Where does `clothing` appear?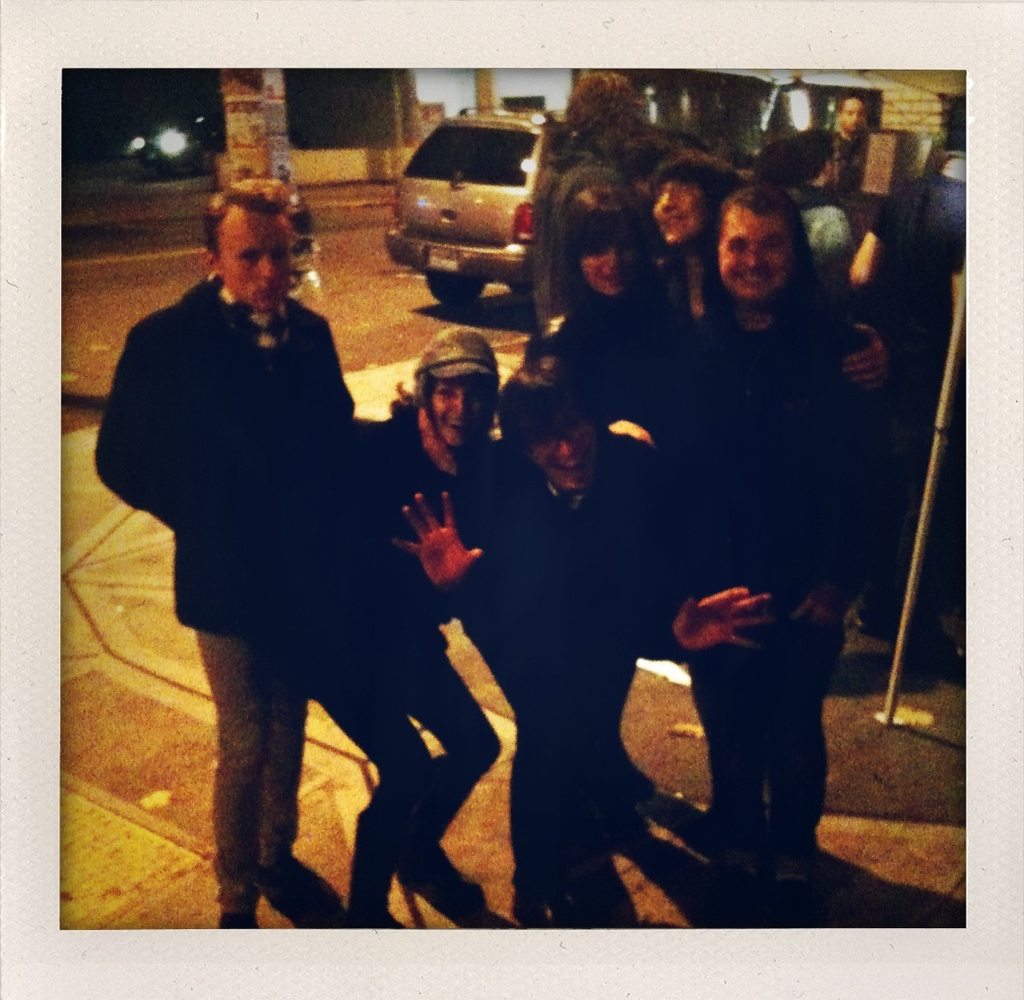
Appears at Rect(106, 171, 424, 871).
